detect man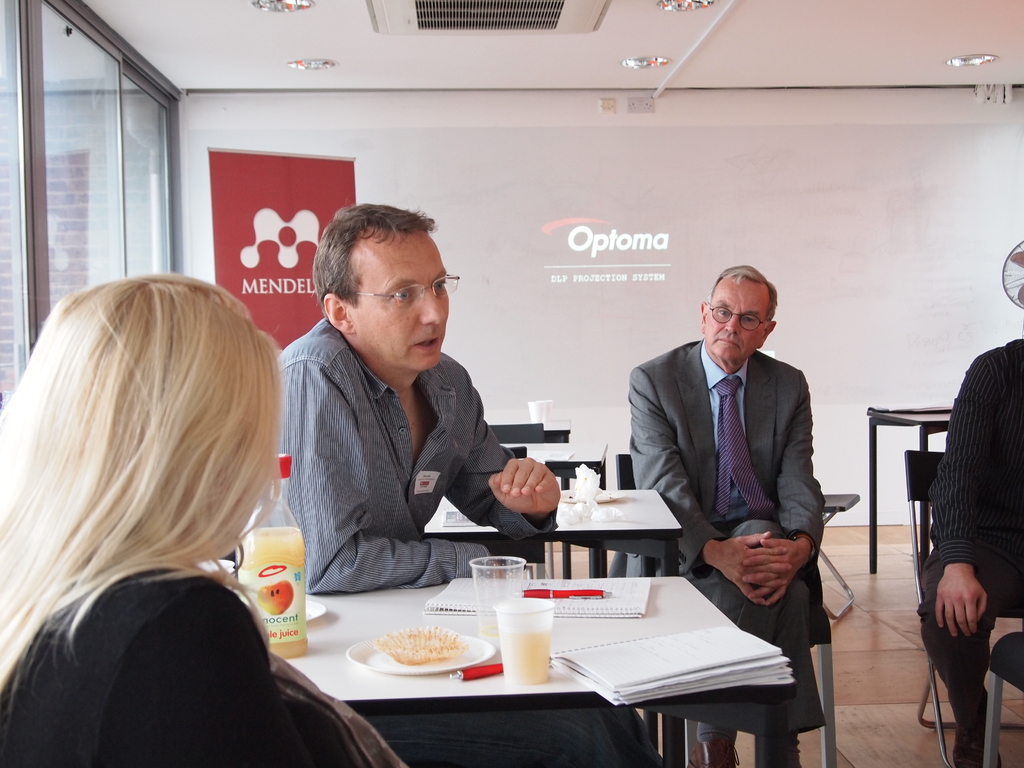
<region>619, 265, 856, 673</region>
